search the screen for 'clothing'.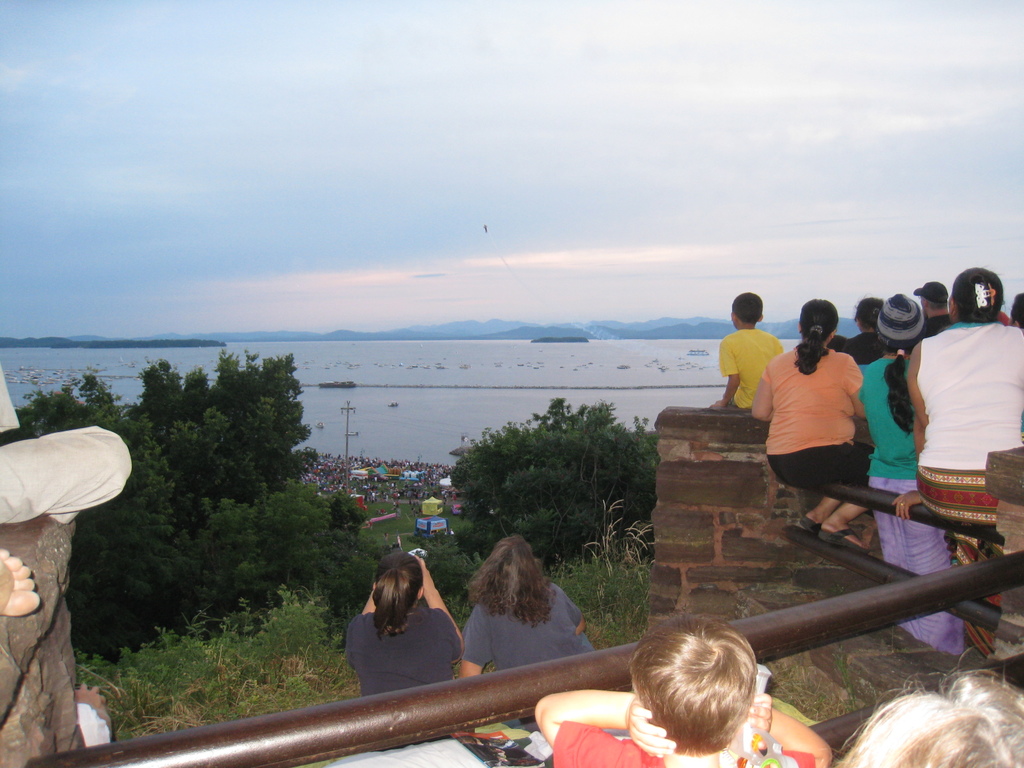
Found at <region>710, 327, 782, 413</region>.
